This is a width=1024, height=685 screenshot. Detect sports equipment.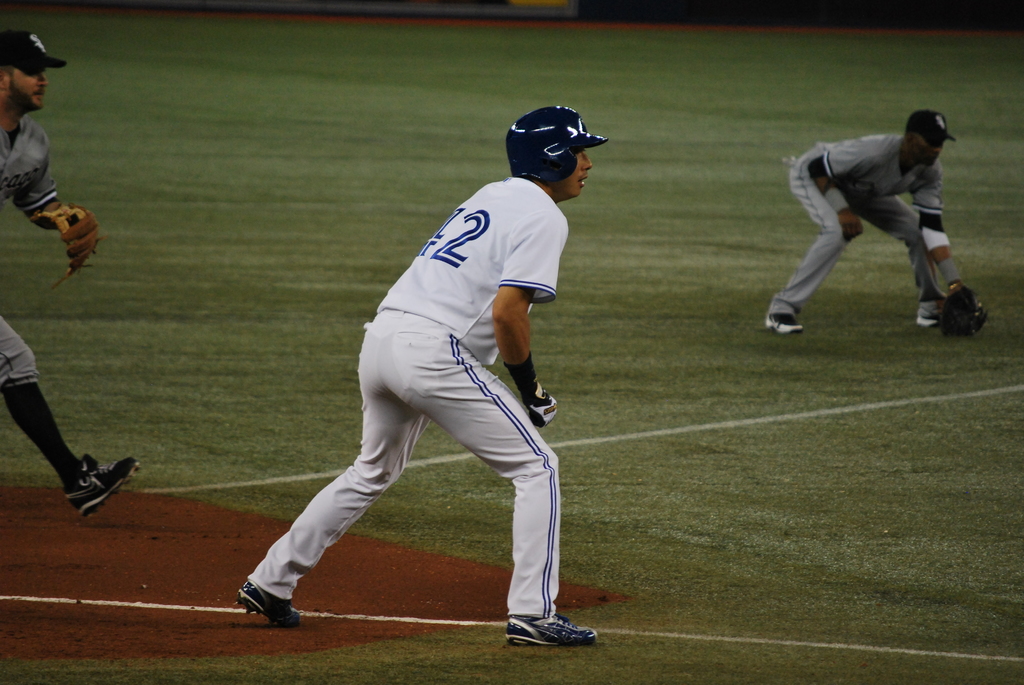
rect(31, 203, 105, 287).
